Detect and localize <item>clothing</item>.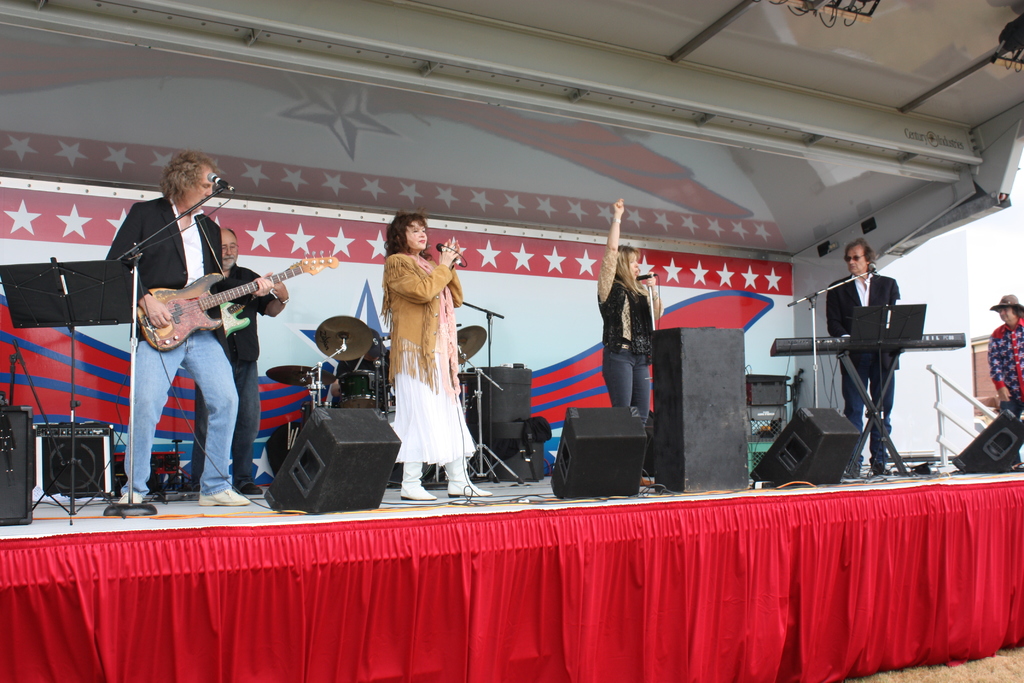
Localized at 981, 315, 1023, 415.
